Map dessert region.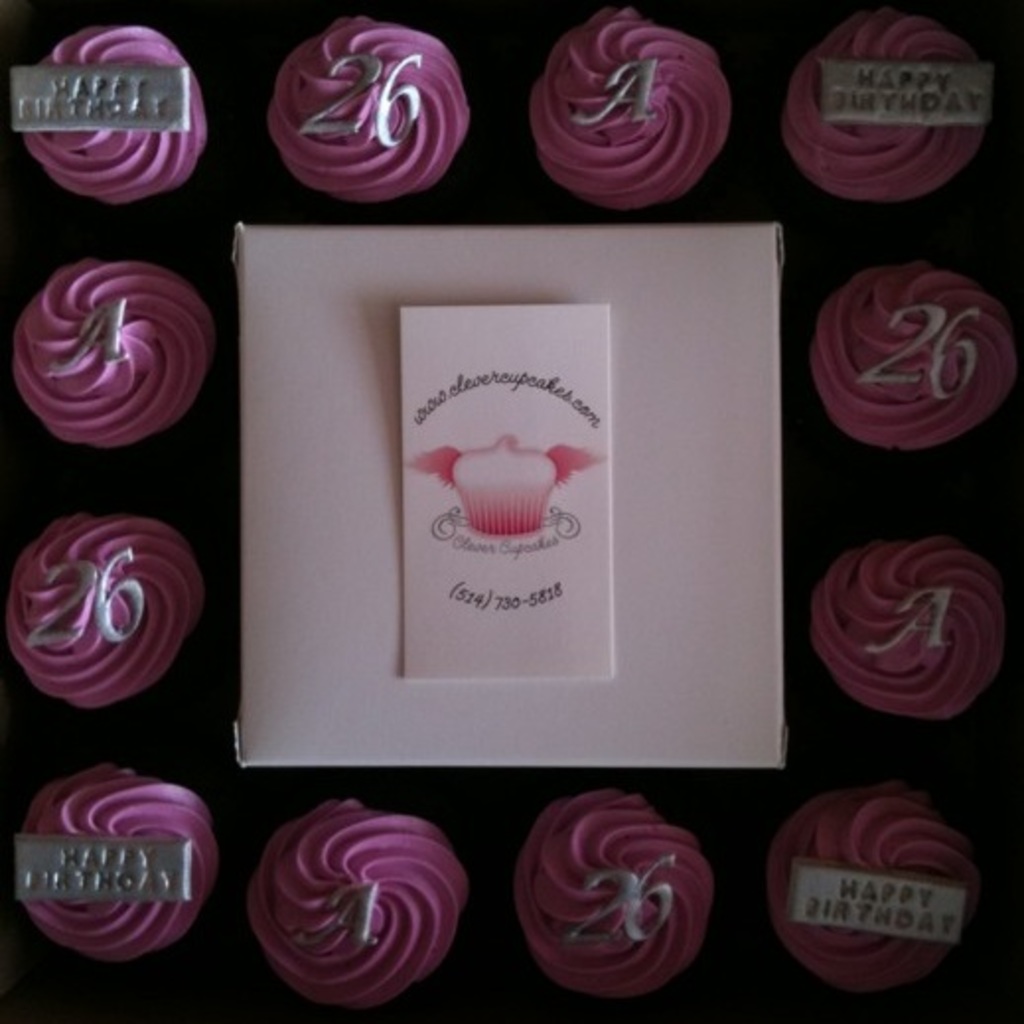
Mapped to <region>8, 768, 205, 969</region>.
